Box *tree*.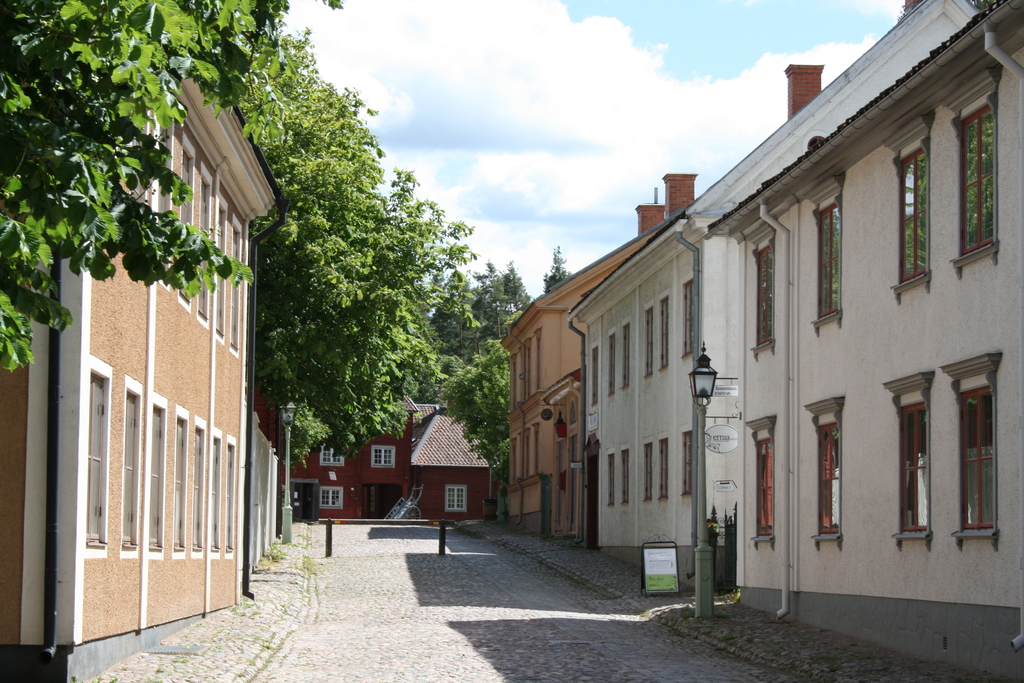
239:112:490:500.
